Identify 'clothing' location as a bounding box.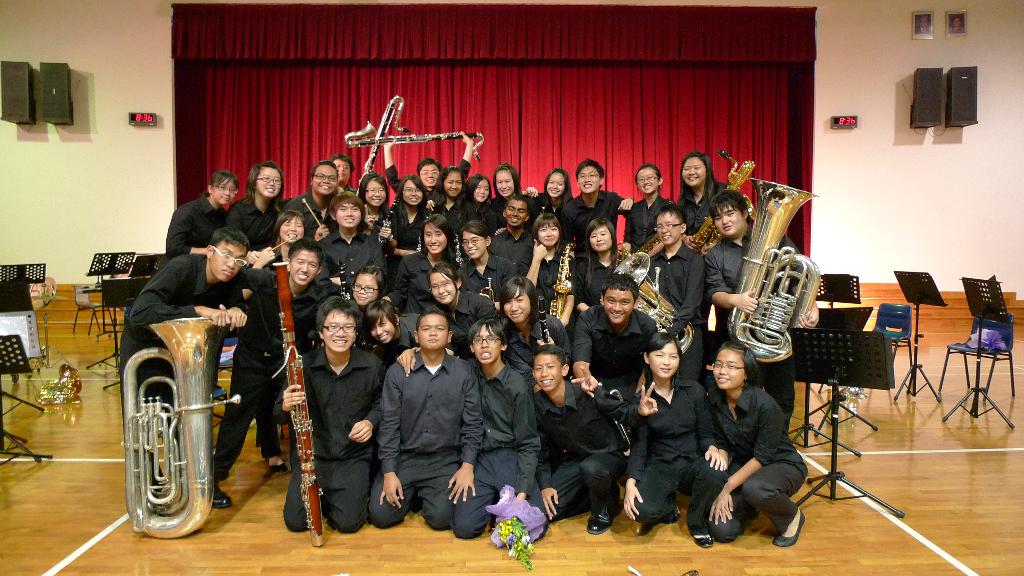
531 378 637 538.
